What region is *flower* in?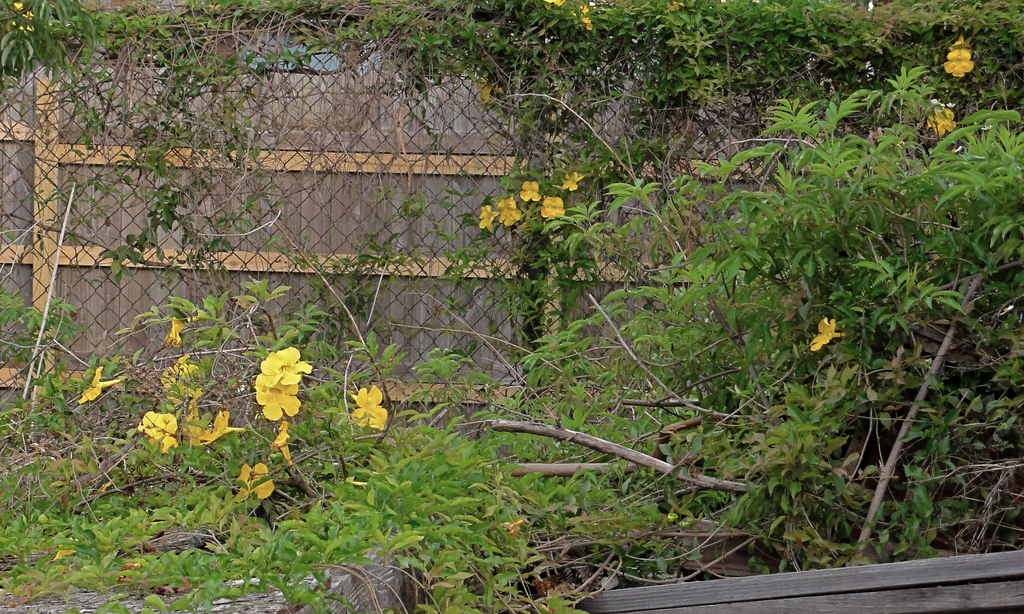
select_region(811, 317, 849, 349).
